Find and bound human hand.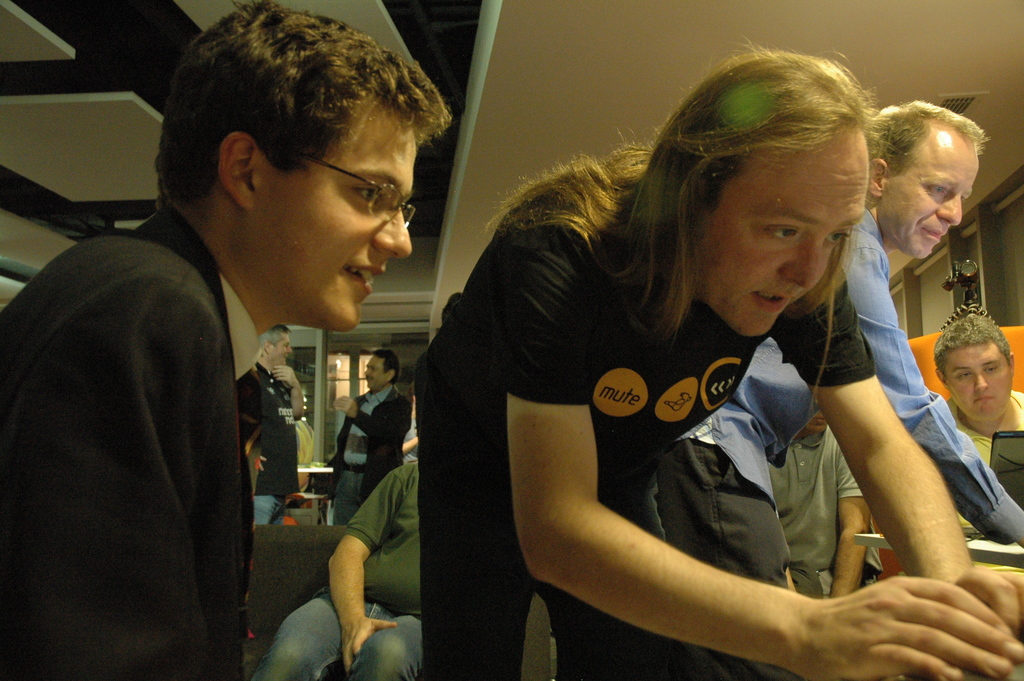
Bound: x1=333 y1=395 x2=358 y2=420.
